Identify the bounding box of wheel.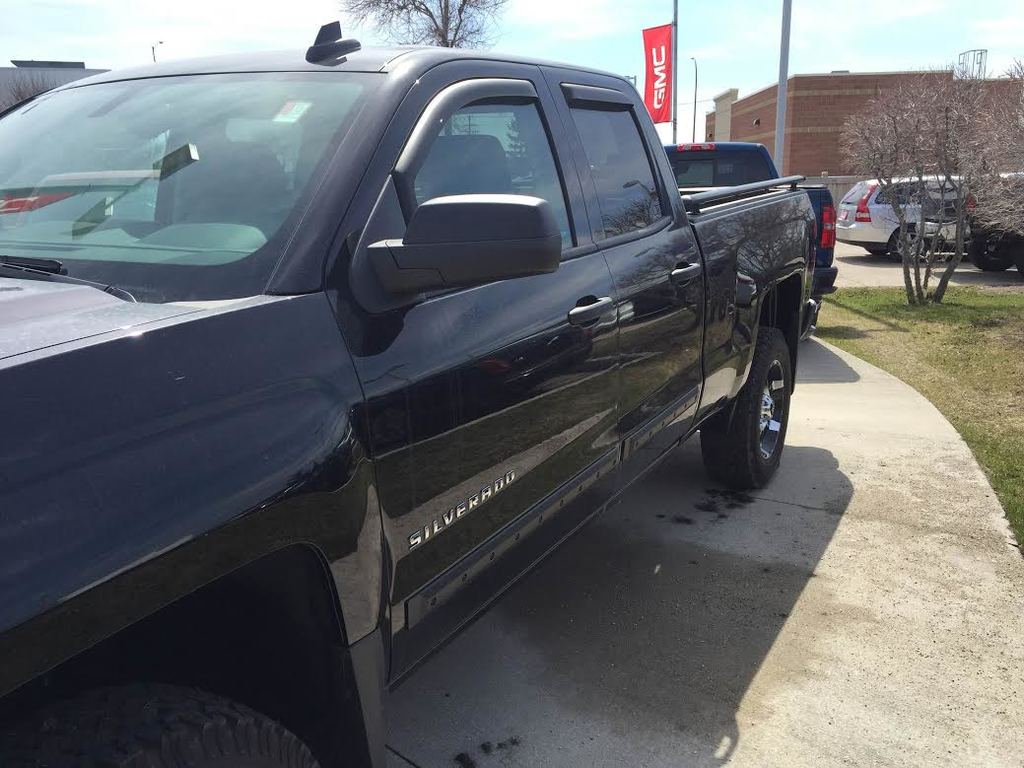
865/244/886/257.
